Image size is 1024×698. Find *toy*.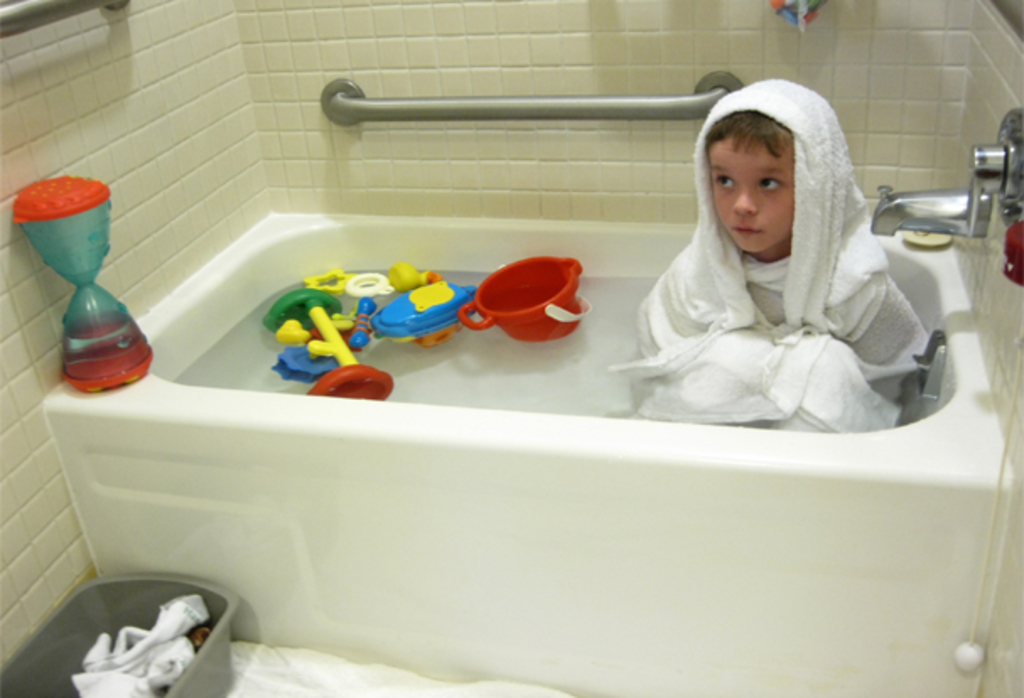
pyautogui.locateOnScreen(278, 319, 304, 344).
